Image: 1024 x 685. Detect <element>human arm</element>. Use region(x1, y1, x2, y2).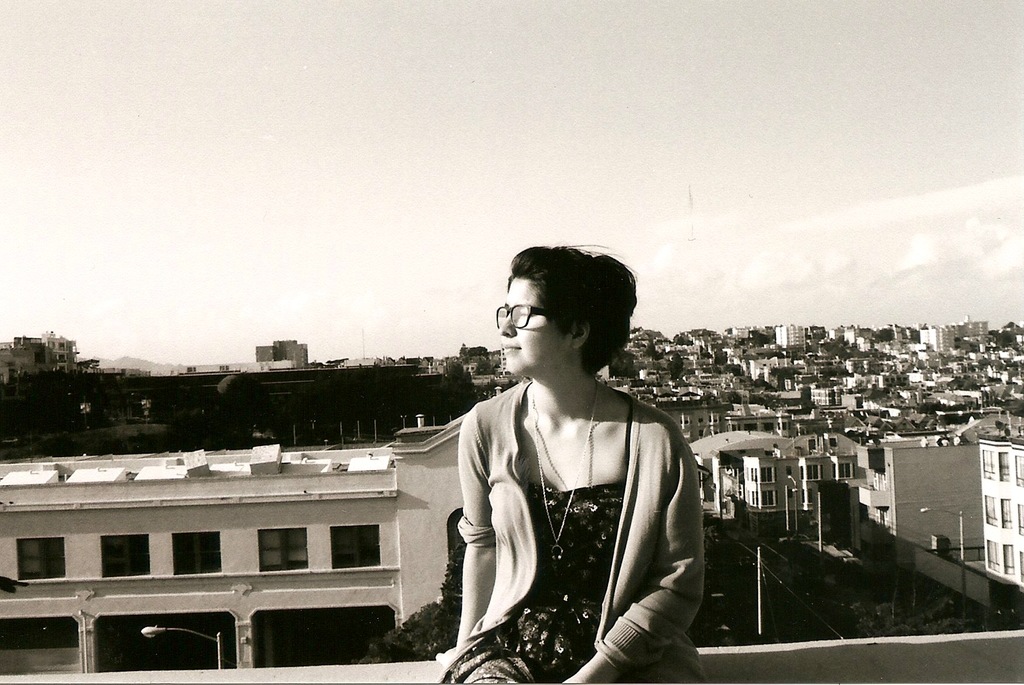
region(432, 399, 495, 666).
